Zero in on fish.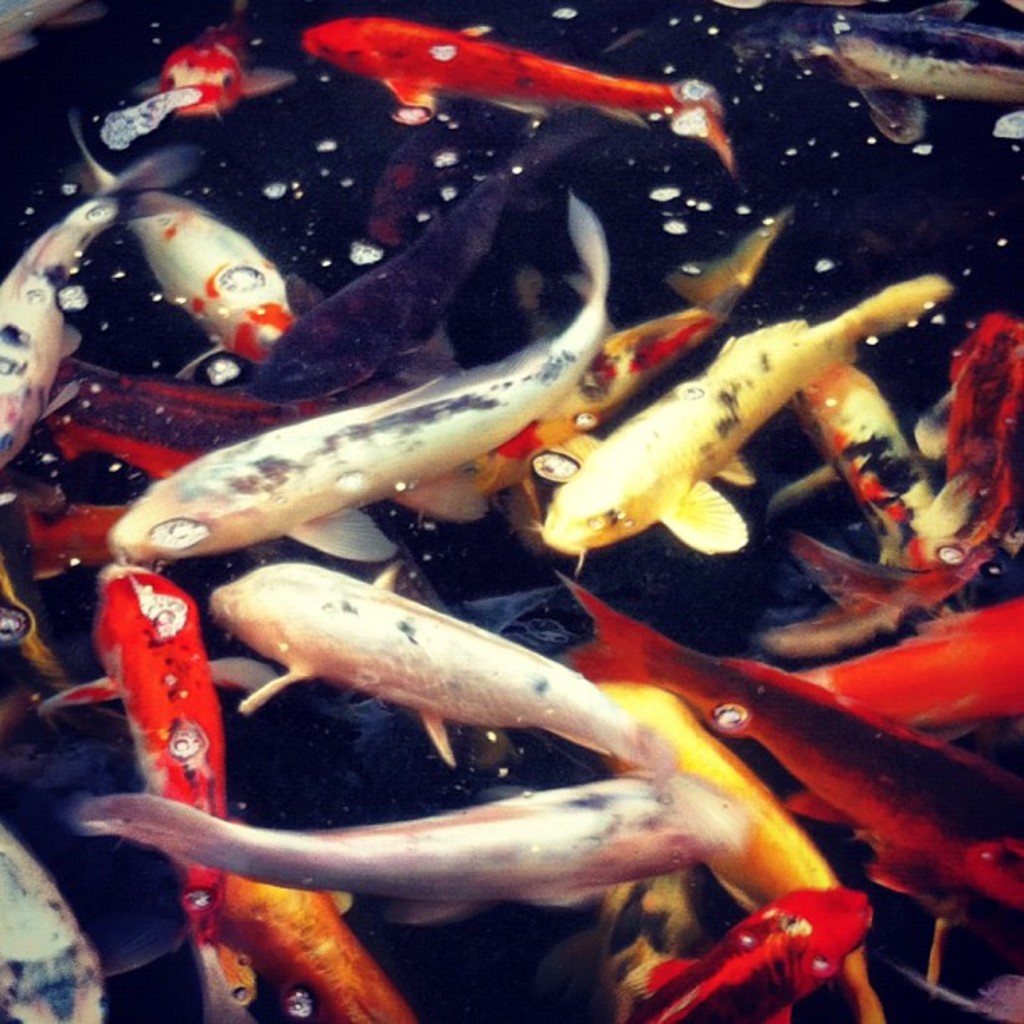
Zeroed in: <box>301,15,713,146</box>.
